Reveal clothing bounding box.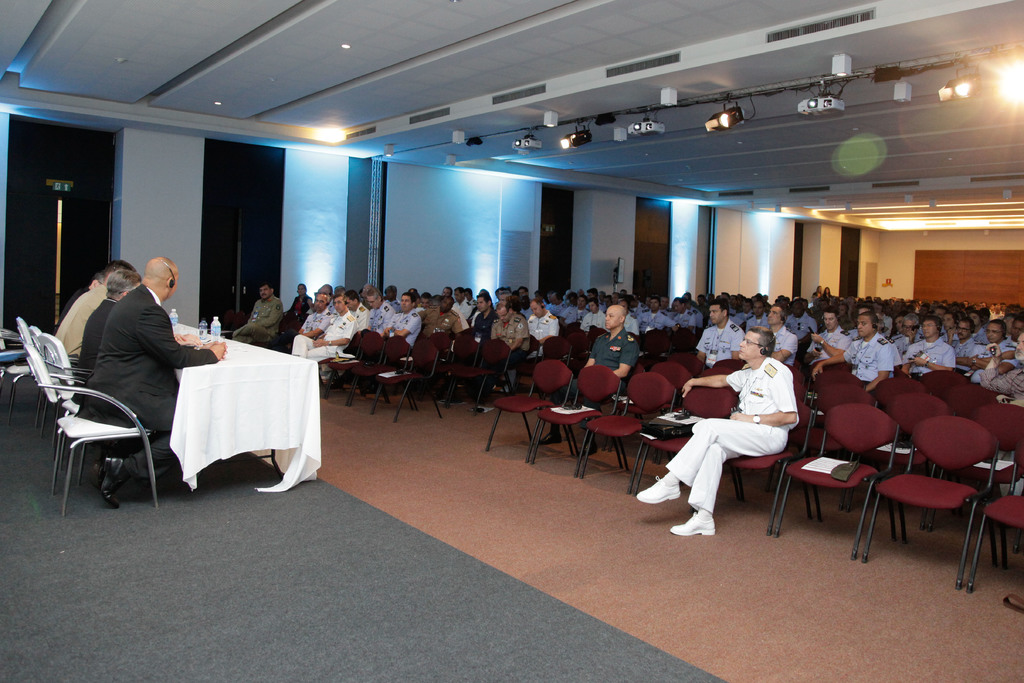
Revealed: x1=838 y1=331 x2=897 y2=391.
